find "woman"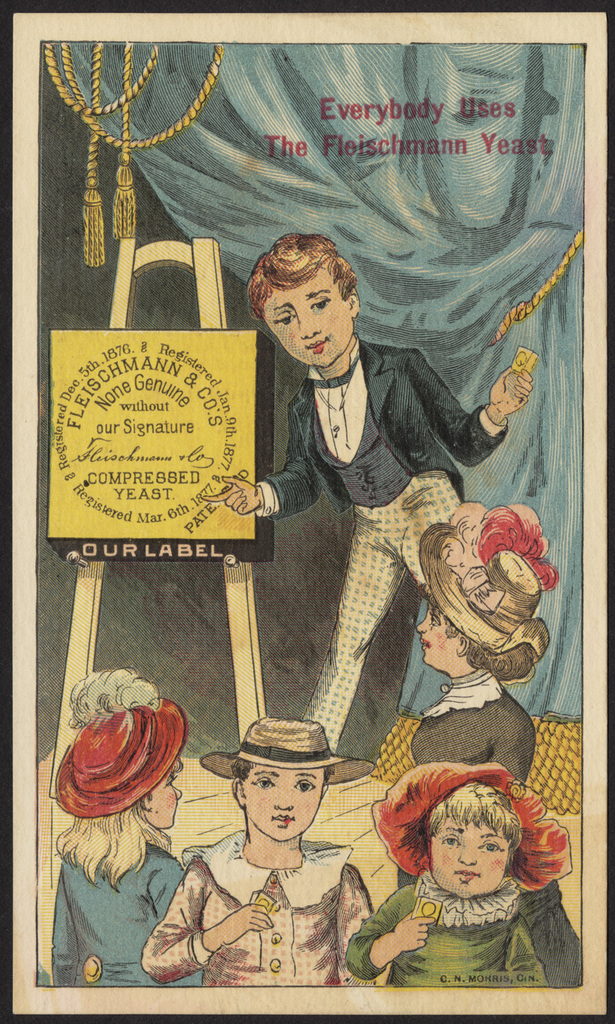
Rect(48, 699, 205, 982)
